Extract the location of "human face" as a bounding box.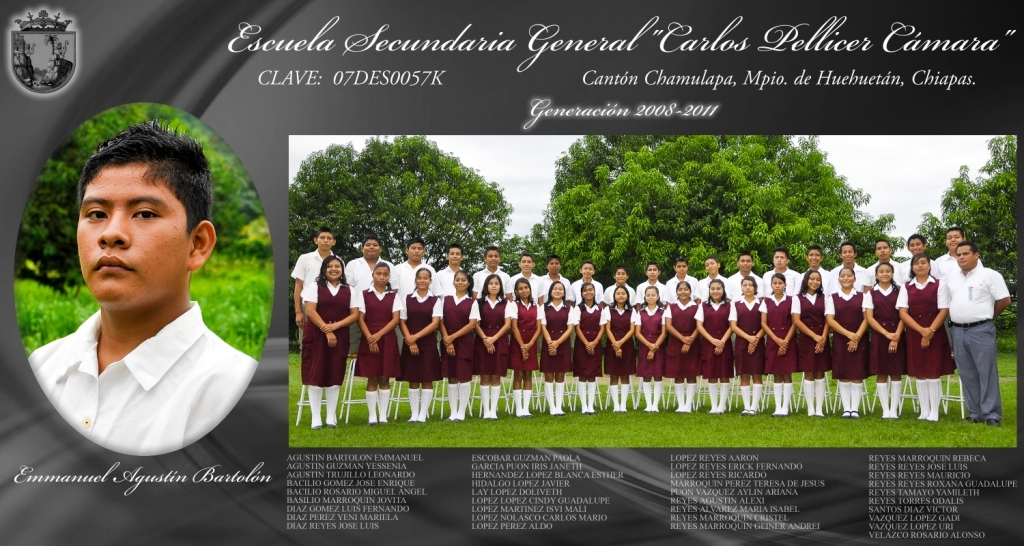
rect(314, 229, 335, 249).
